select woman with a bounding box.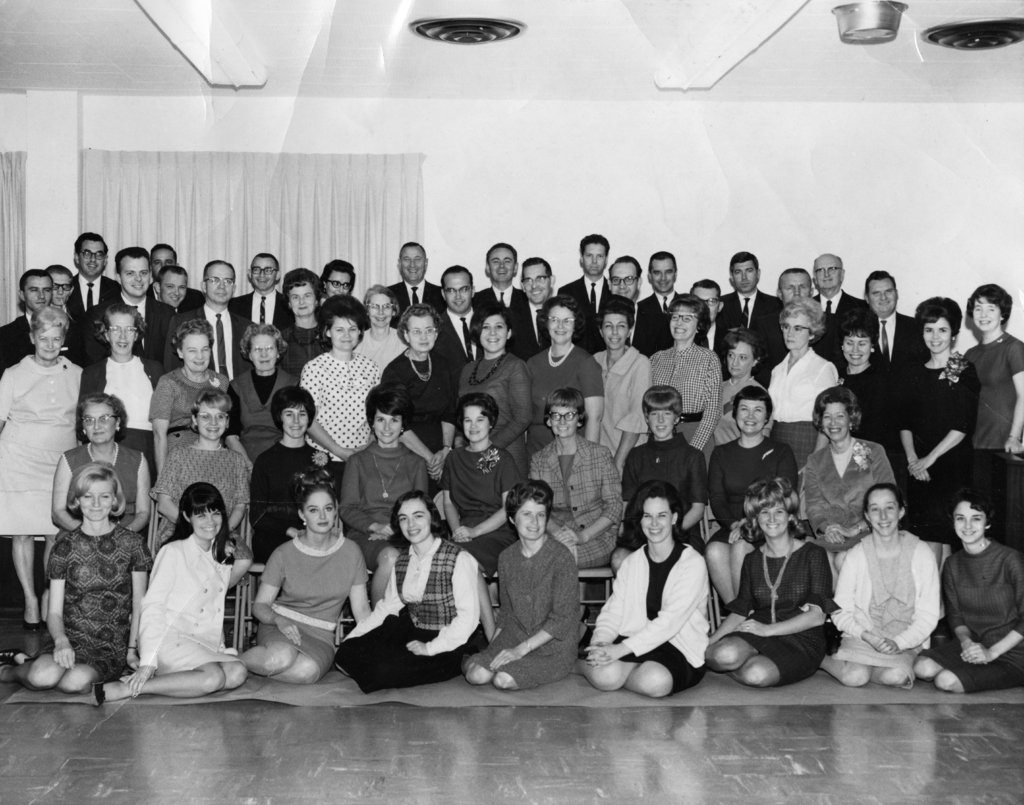
box(908, 490, 1023, 699).
